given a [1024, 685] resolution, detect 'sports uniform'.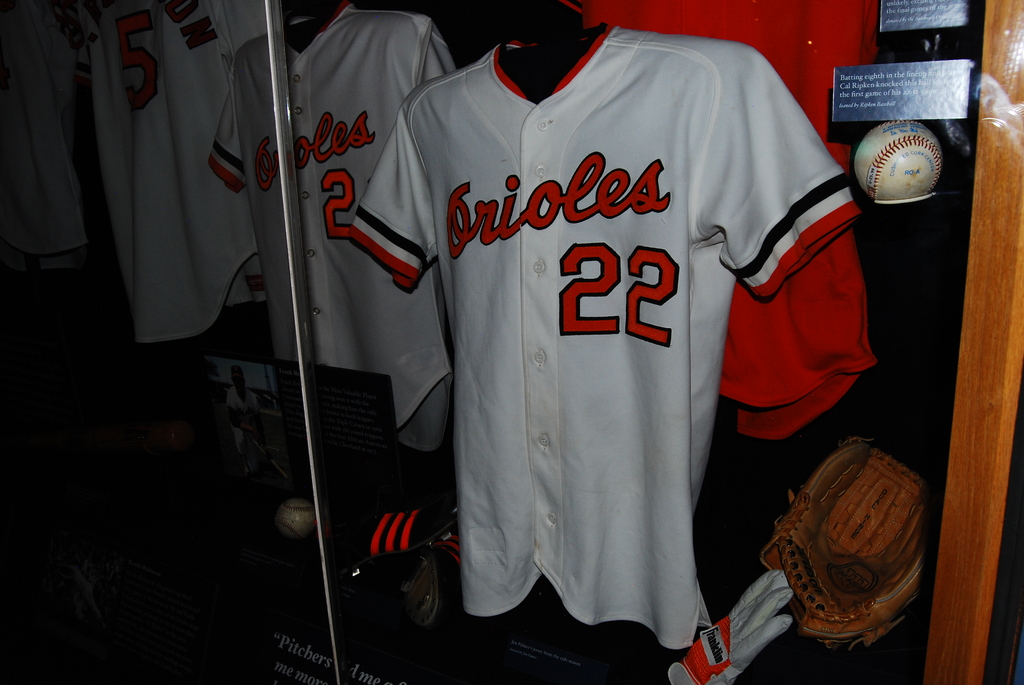
select_region(69, 0, 298, 356).
